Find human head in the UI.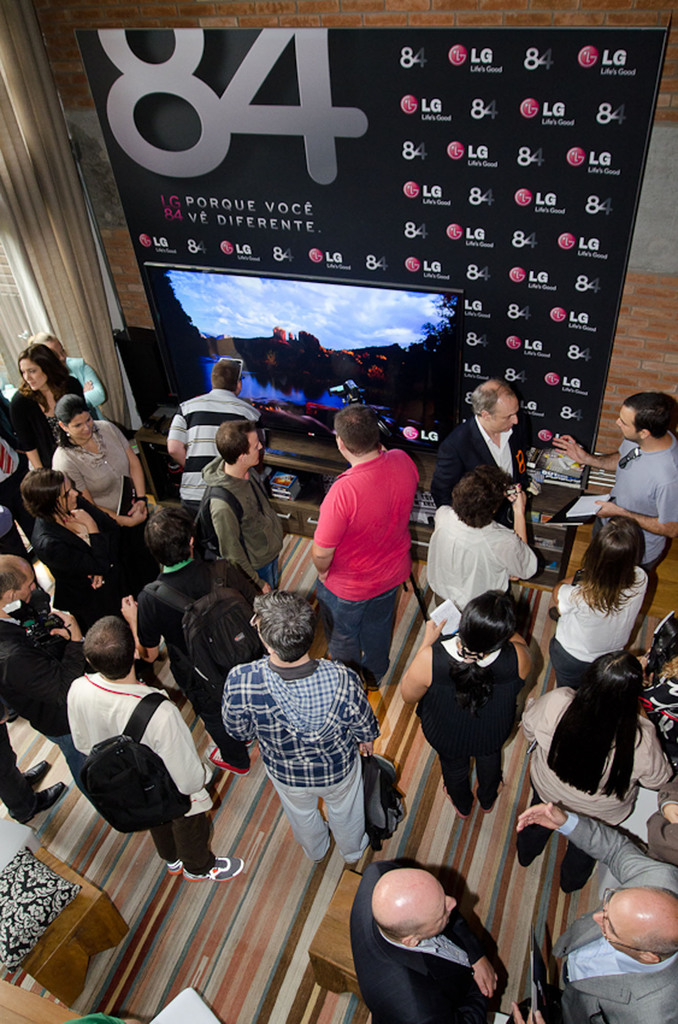
UI element at <region>14, 338, 63, 392</region>.
